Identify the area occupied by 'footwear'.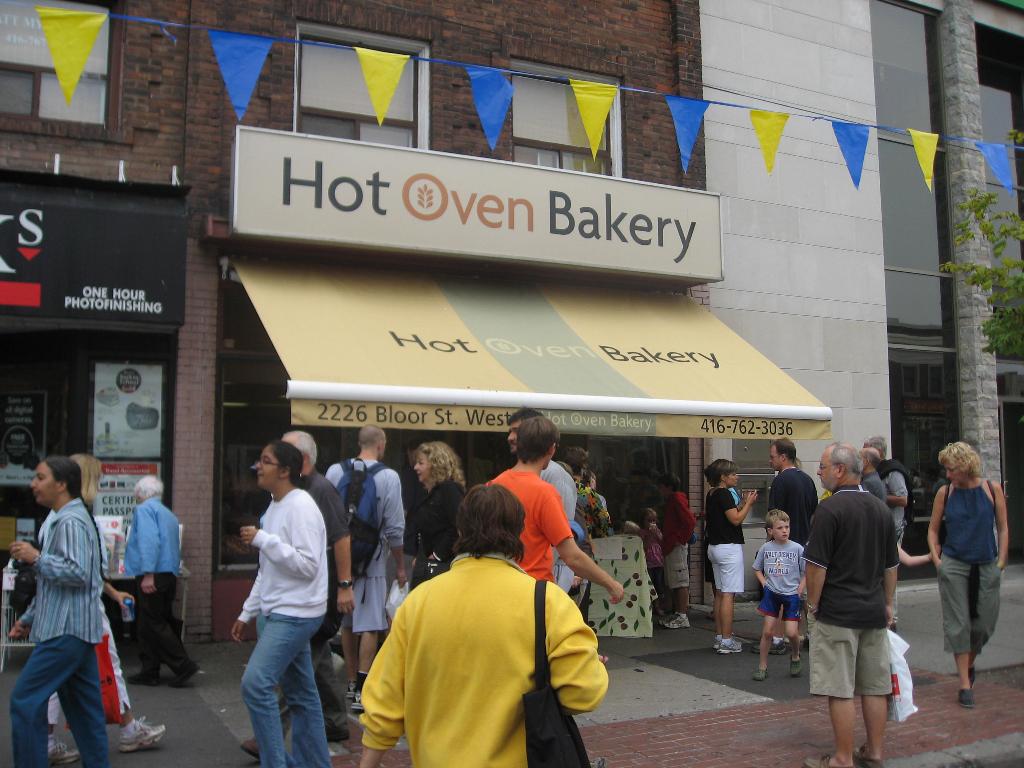
Area: (753, 640, 786, 655).
